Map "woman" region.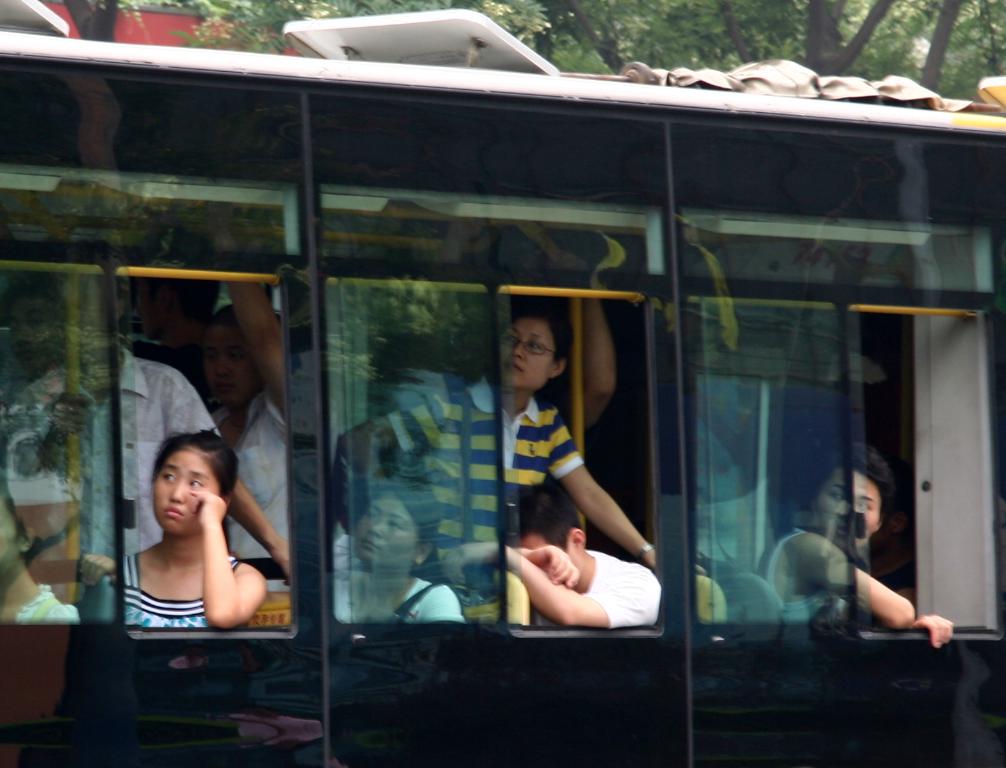
Mapped to Rect(111, 426, 273, 652).
